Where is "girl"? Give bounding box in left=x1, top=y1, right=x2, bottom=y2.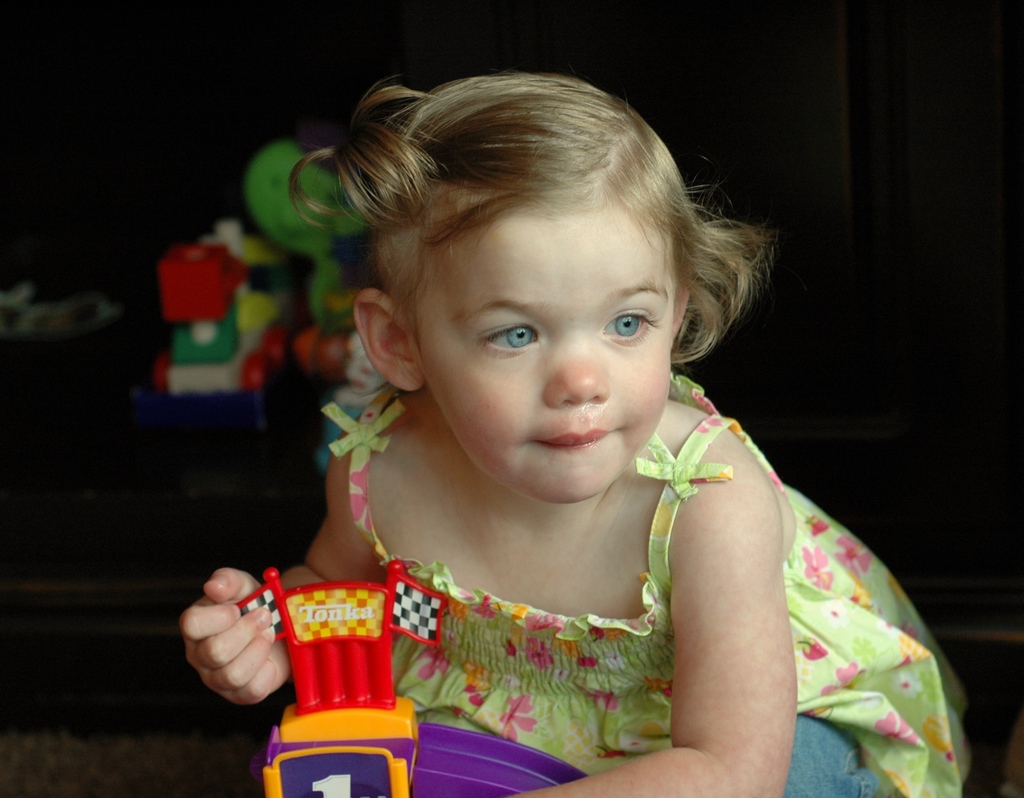
left=177, top=78, right=972, bottom=797.
